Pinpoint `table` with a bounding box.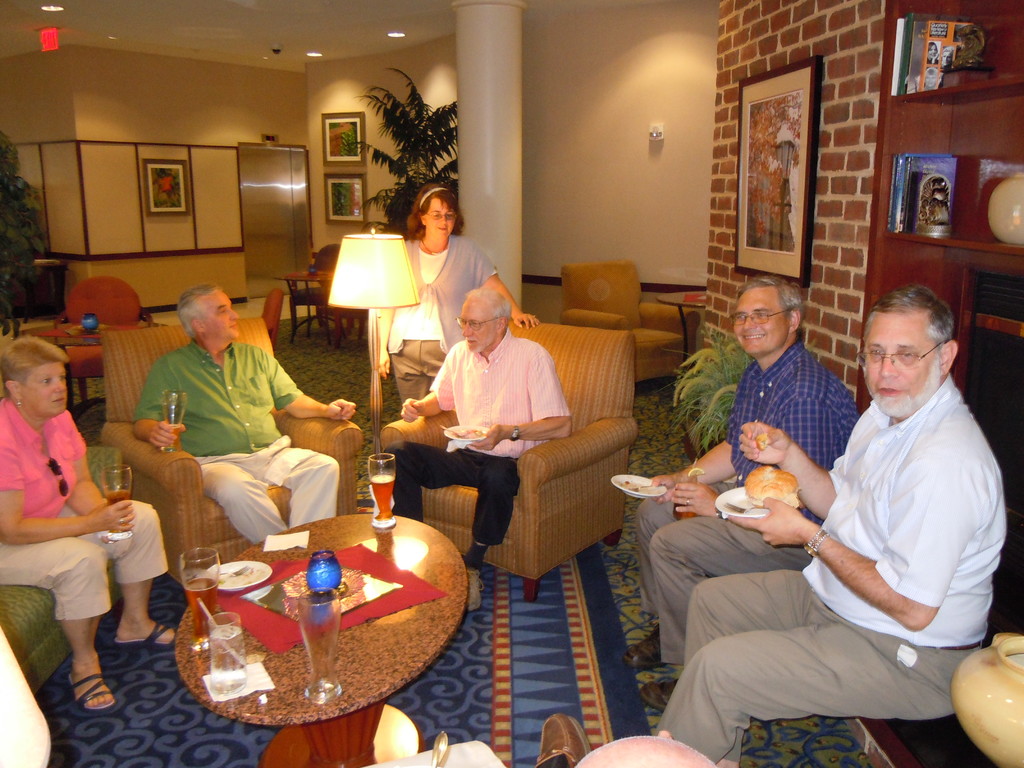
[153, 499, 479, 752].
